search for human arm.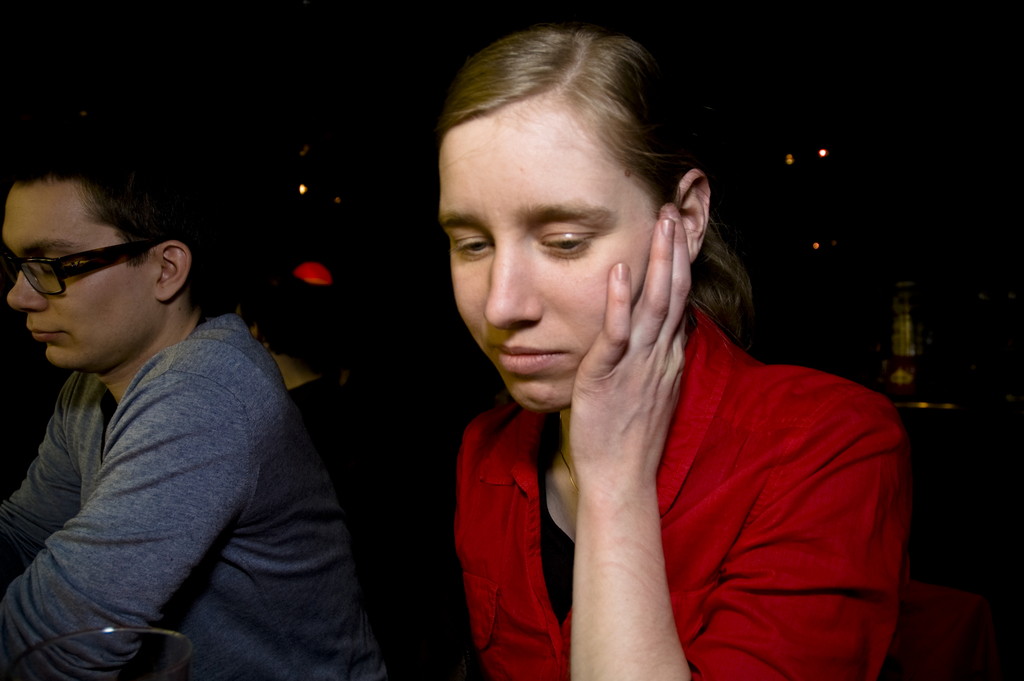
Found at 564:217:900:680.
